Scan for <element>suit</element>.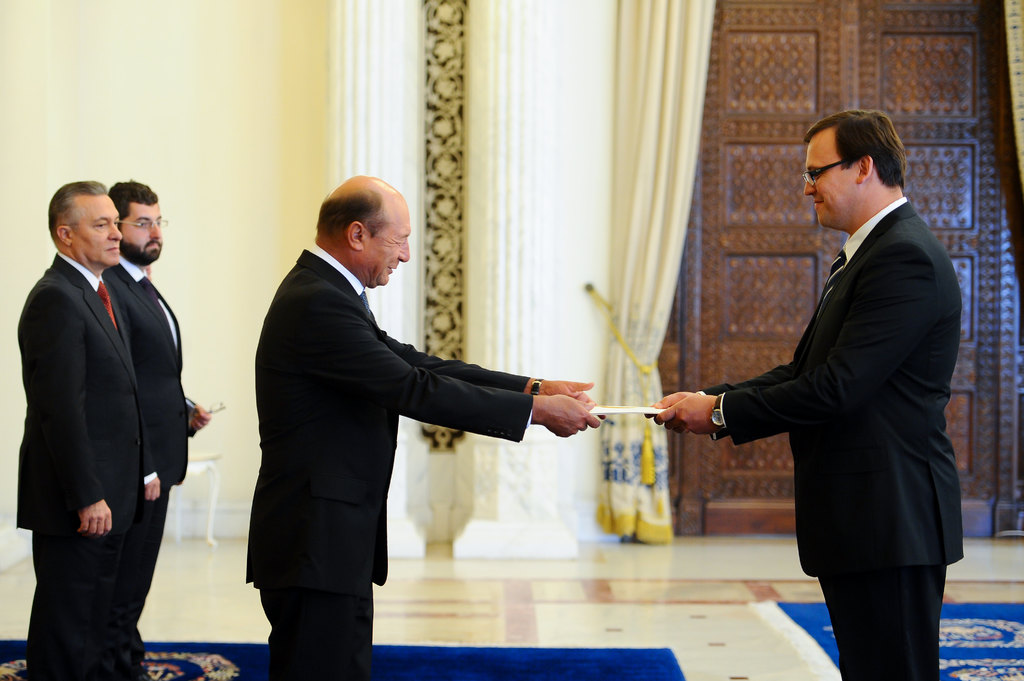
Scan result: l=243, t=239, r=532, b=680.
